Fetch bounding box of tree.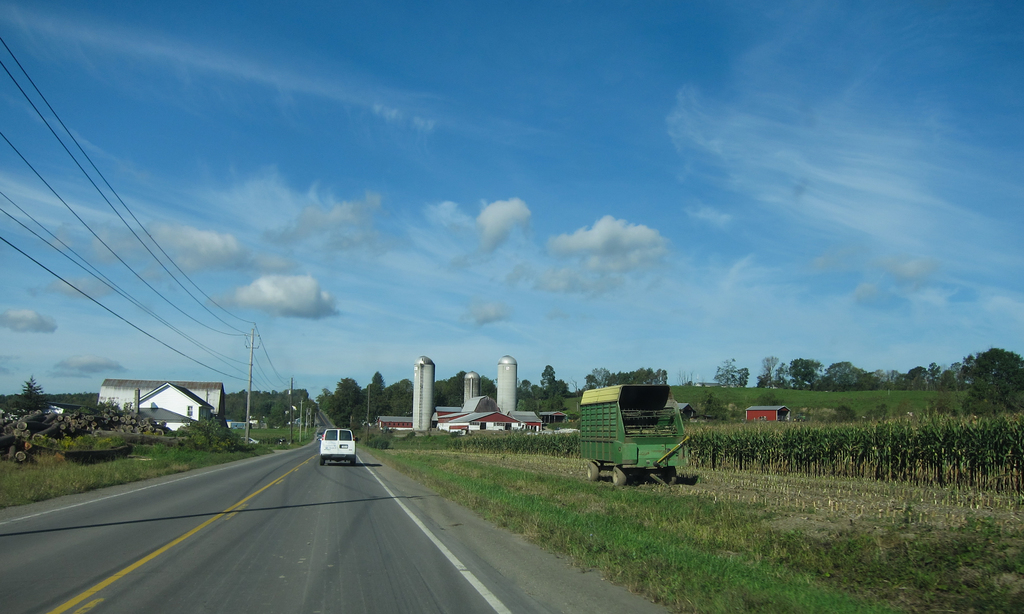
Bbox: detection(786, 357, 823, 394).
